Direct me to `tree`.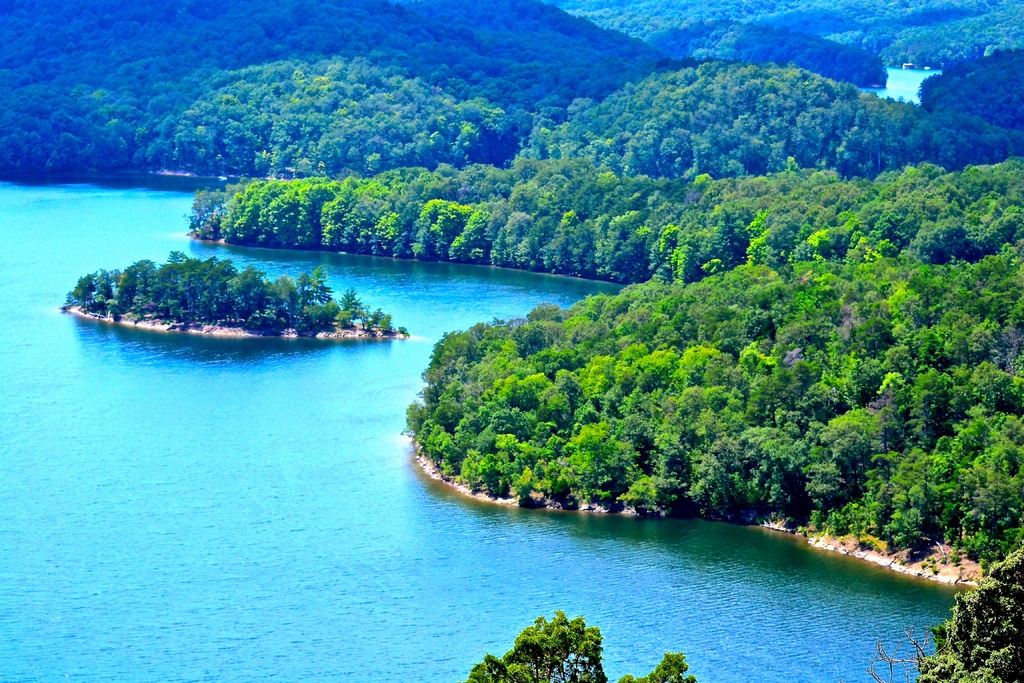
Direction: x1=0, y1=0, x2=1023, y2=273.
